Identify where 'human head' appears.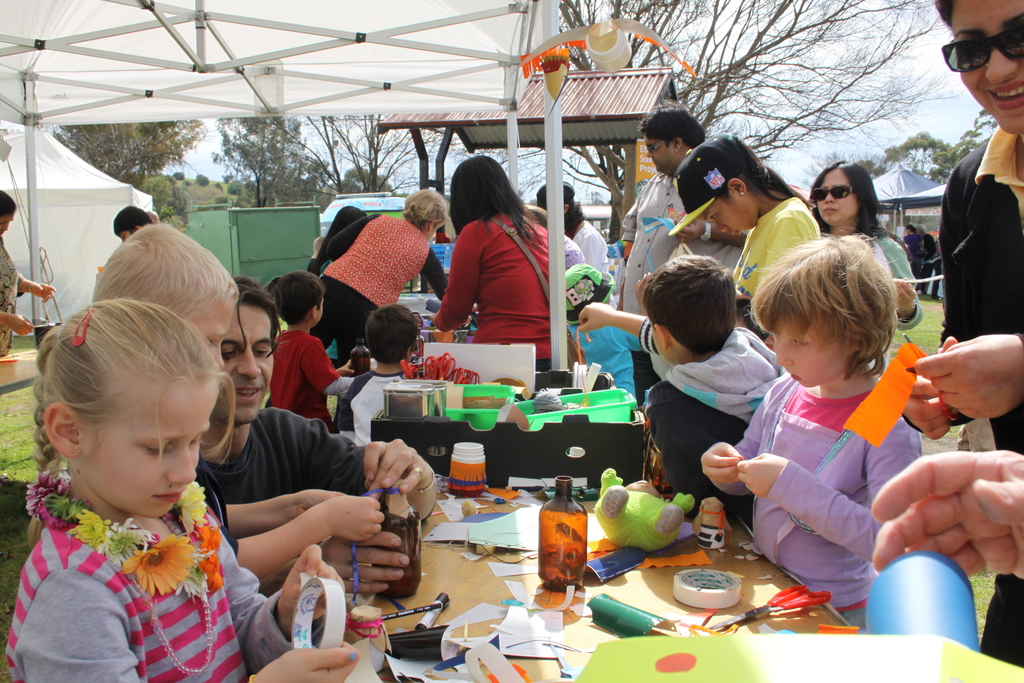
Appears at 750/231/892/386.
